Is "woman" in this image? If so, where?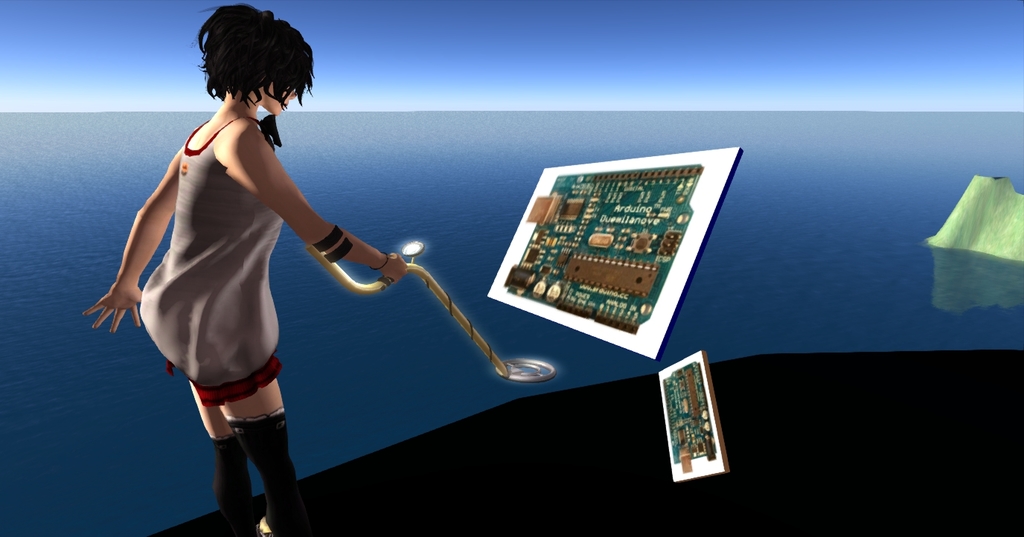
Yes, at (102,25,480,501).
